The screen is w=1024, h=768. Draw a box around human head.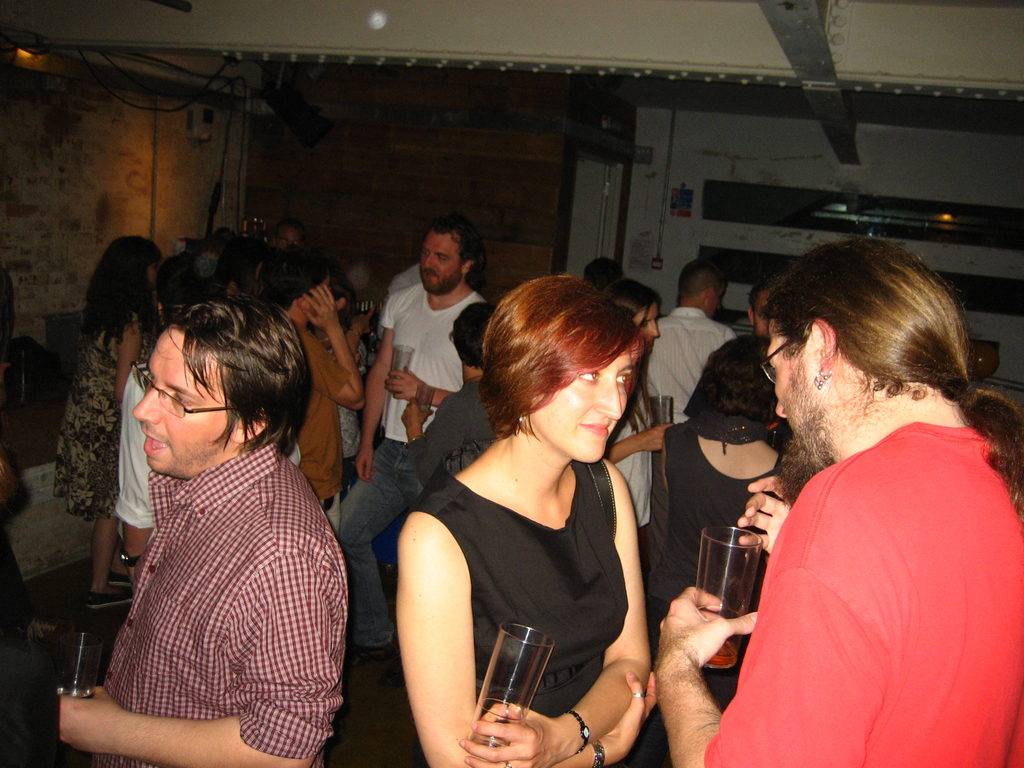
[272, 223, 305, 252].
